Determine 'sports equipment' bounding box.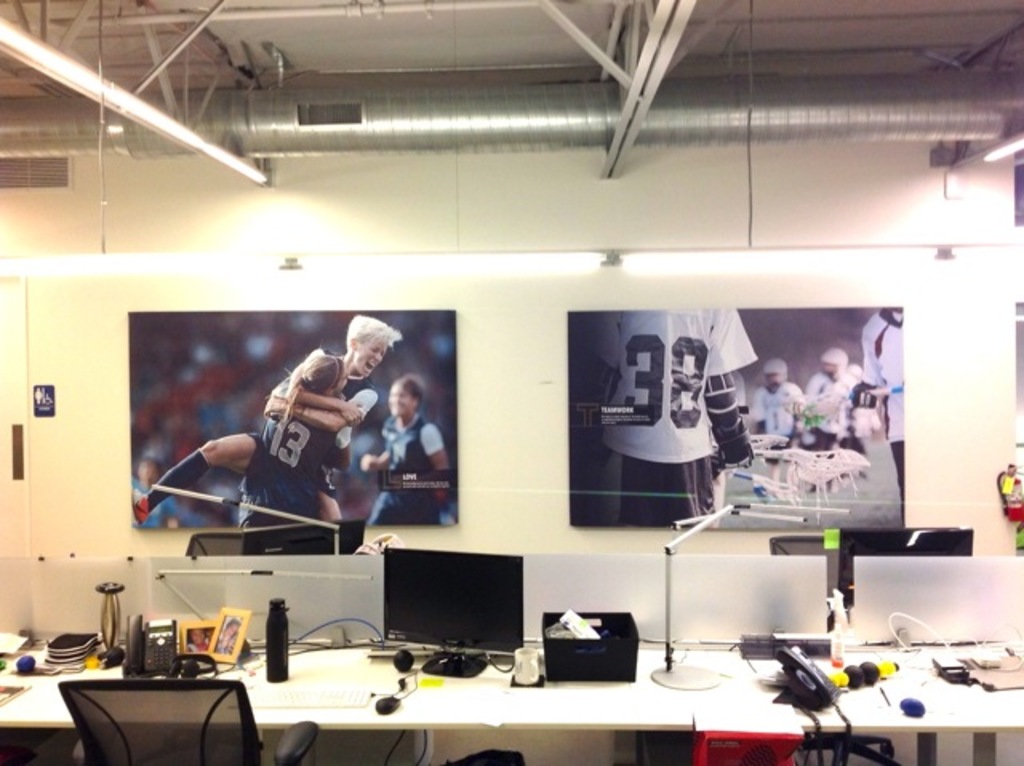
Determined: 749, 430, 781, 449.
